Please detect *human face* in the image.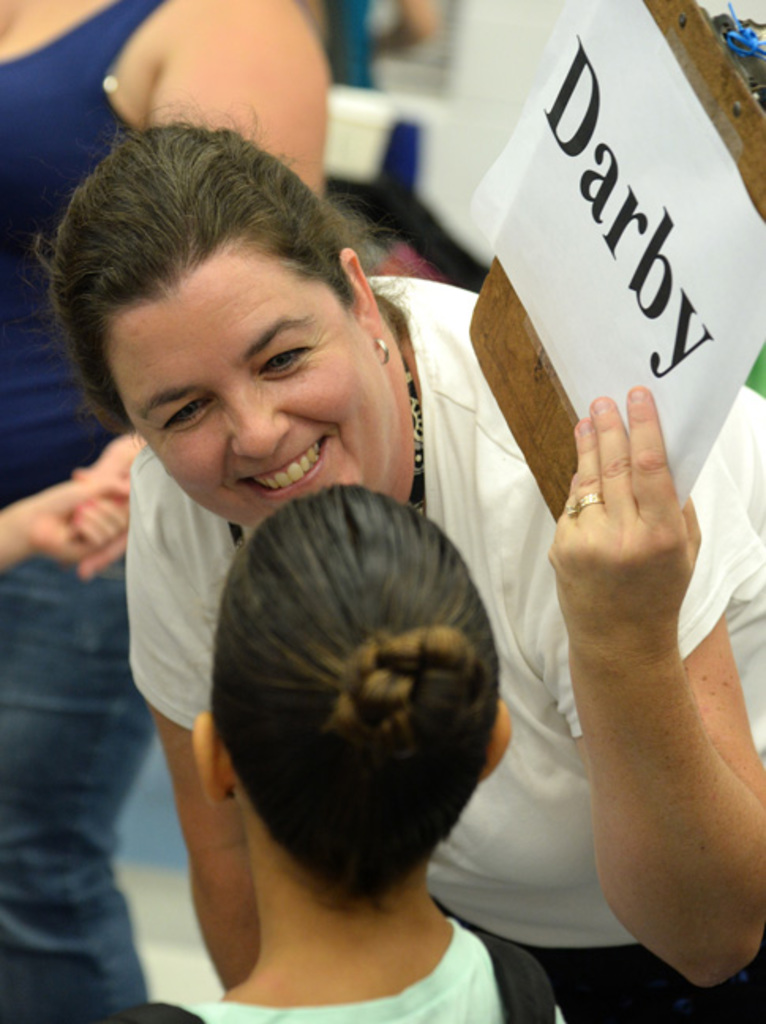
bbox(104, 237, 396, 533).
